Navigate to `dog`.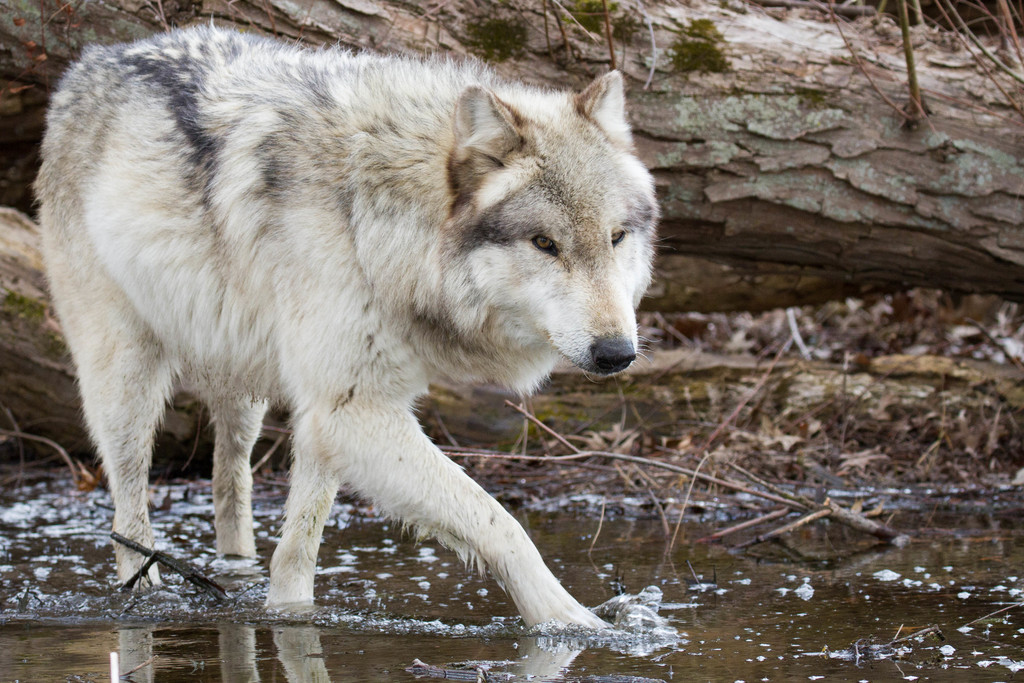
Navigation target: l=33, t=15, r=667, b=632.
